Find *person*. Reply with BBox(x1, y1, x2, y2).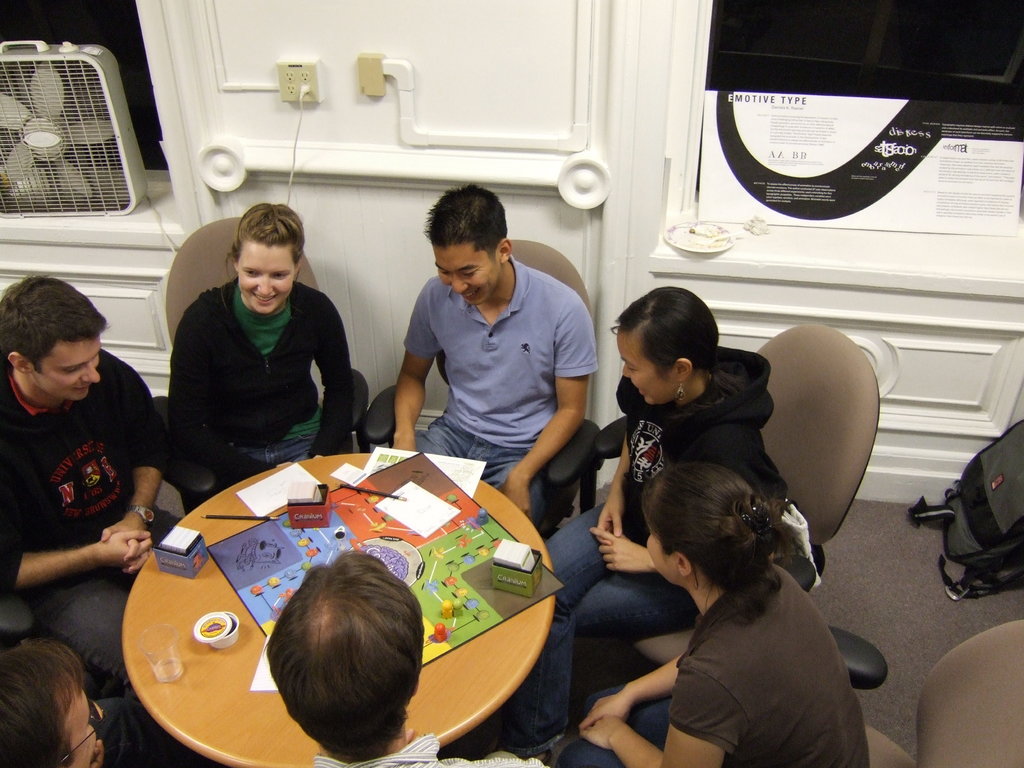
BBox(530, 277, 785, 733).
